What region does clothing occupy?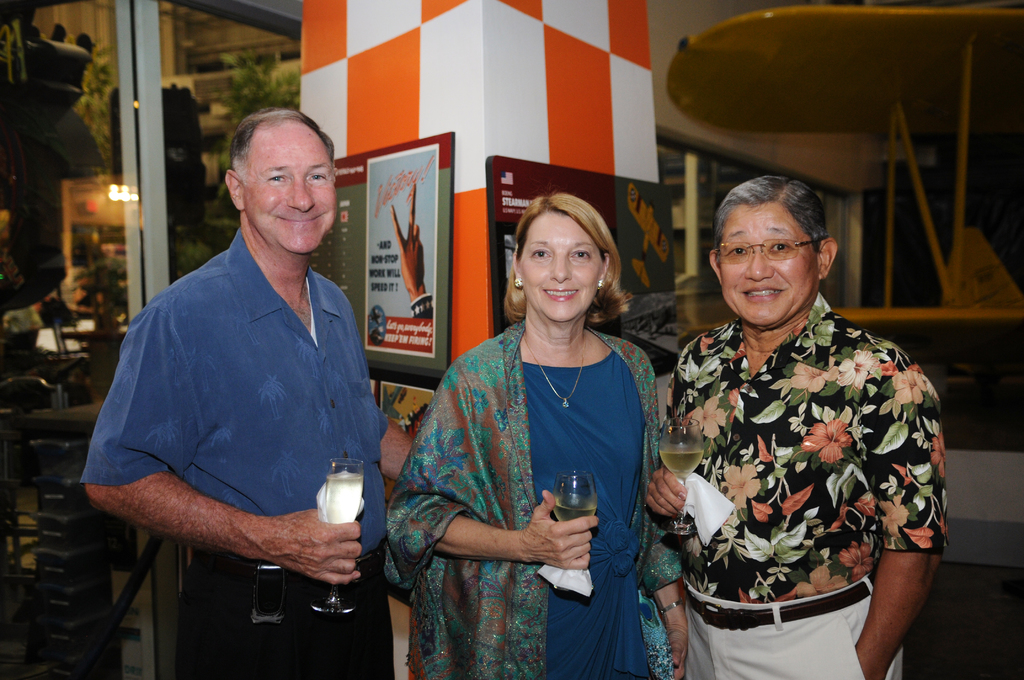
84, 229, 400, 679.
